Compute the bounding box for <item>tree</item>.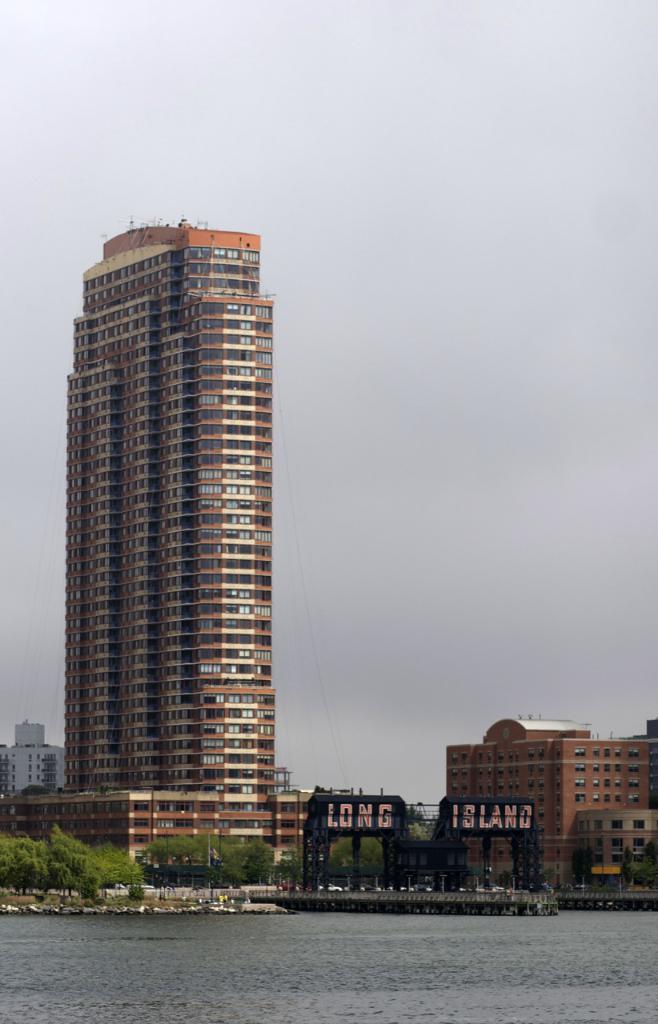
[330, 835, 383, 881].
